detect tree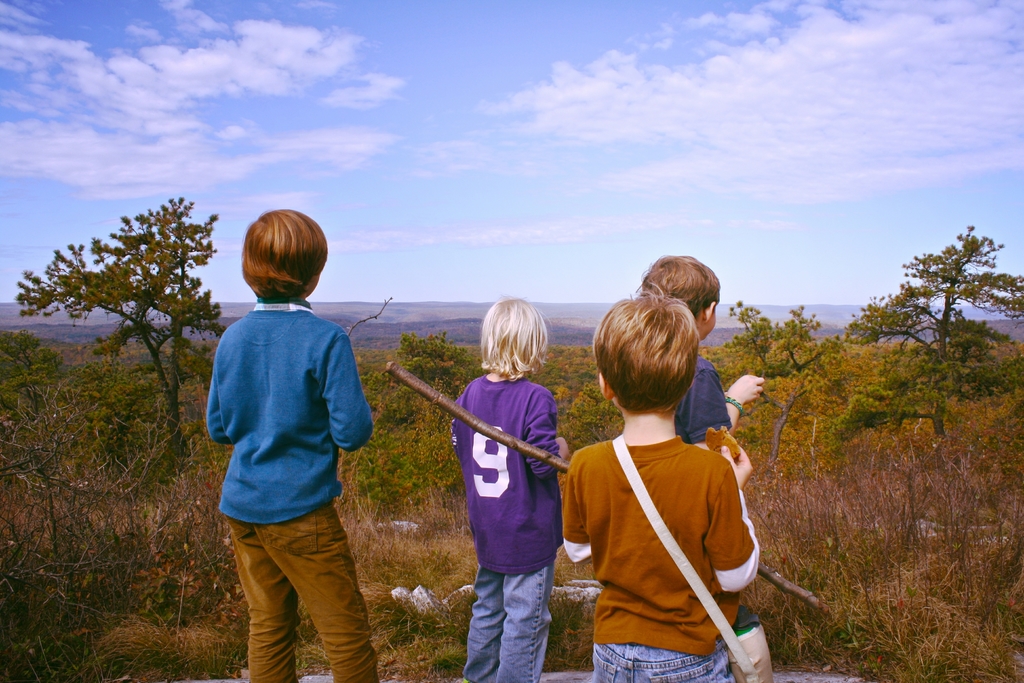
select_region(836, 208, 1022, 432)
